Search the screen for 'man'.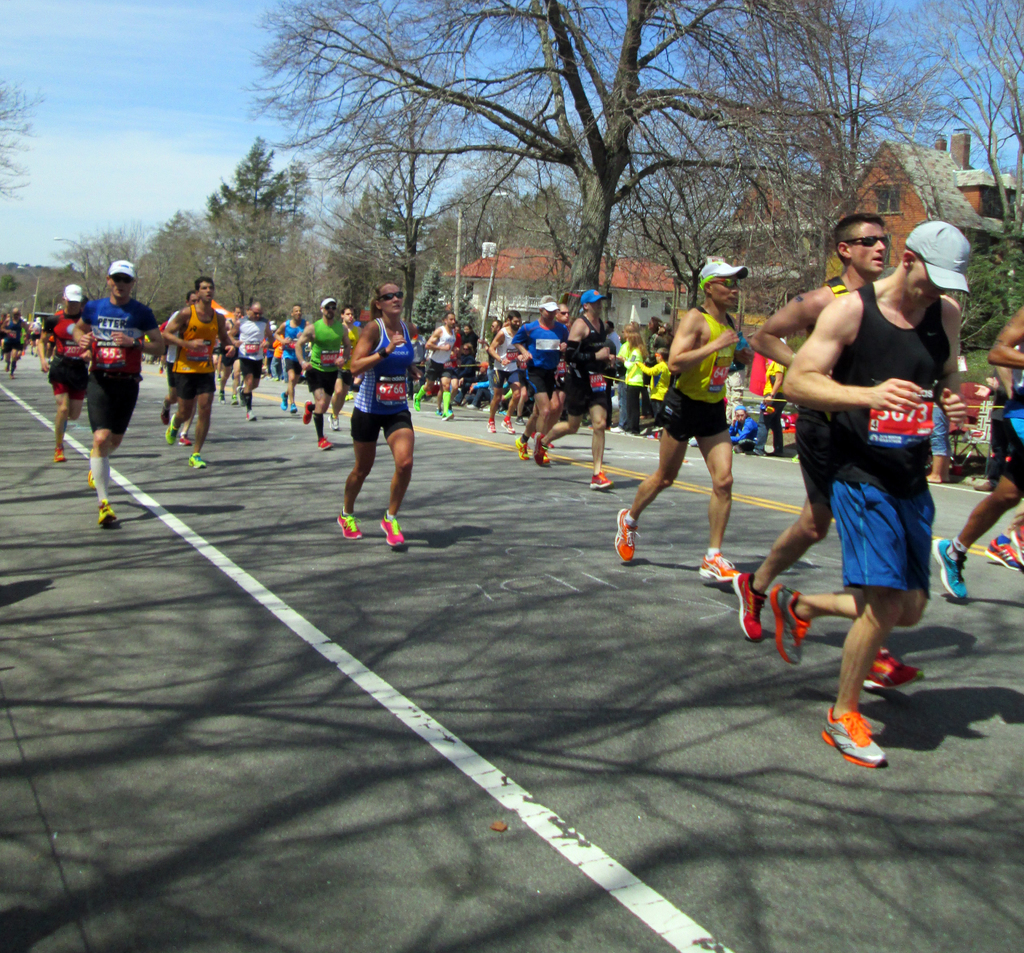
Found at {"x1": 65, "y1": 259, "x2": 157, "y2": 530}.
